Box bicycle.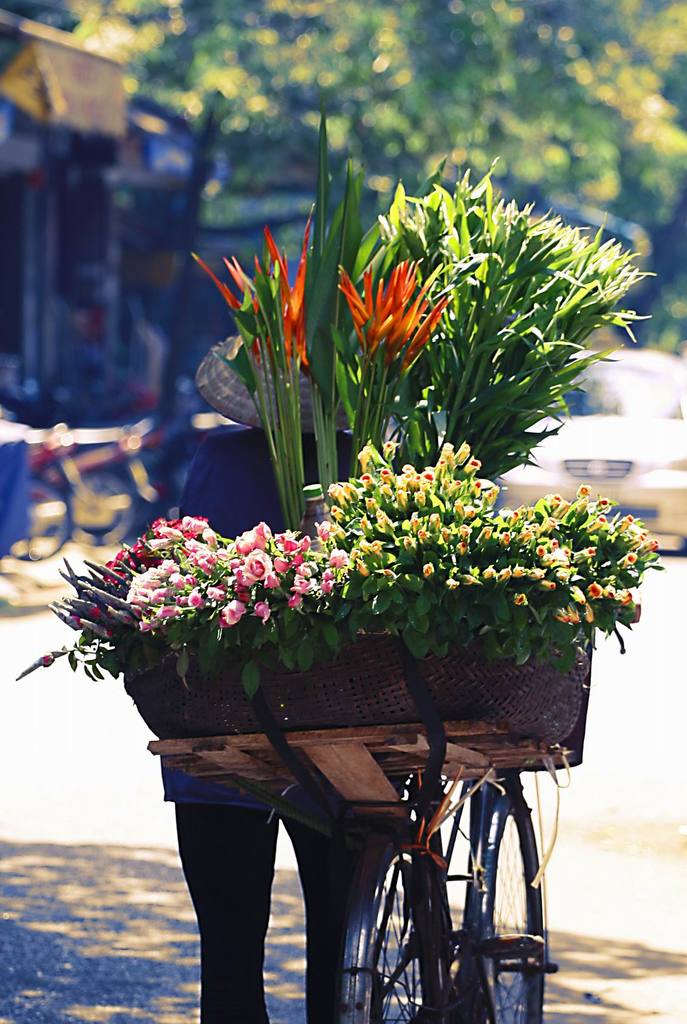
BBox(282, 680, 576, 1023).
